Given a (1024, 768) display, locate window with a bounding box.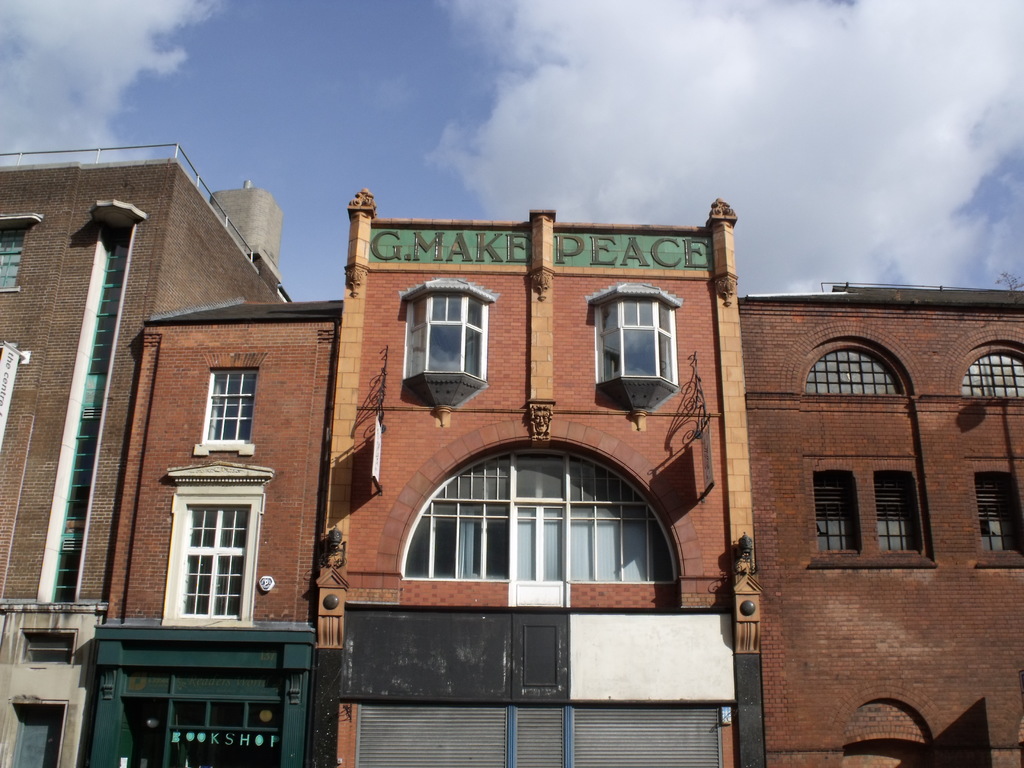
Located: left=0, top=228, right=18, bottom=294.
